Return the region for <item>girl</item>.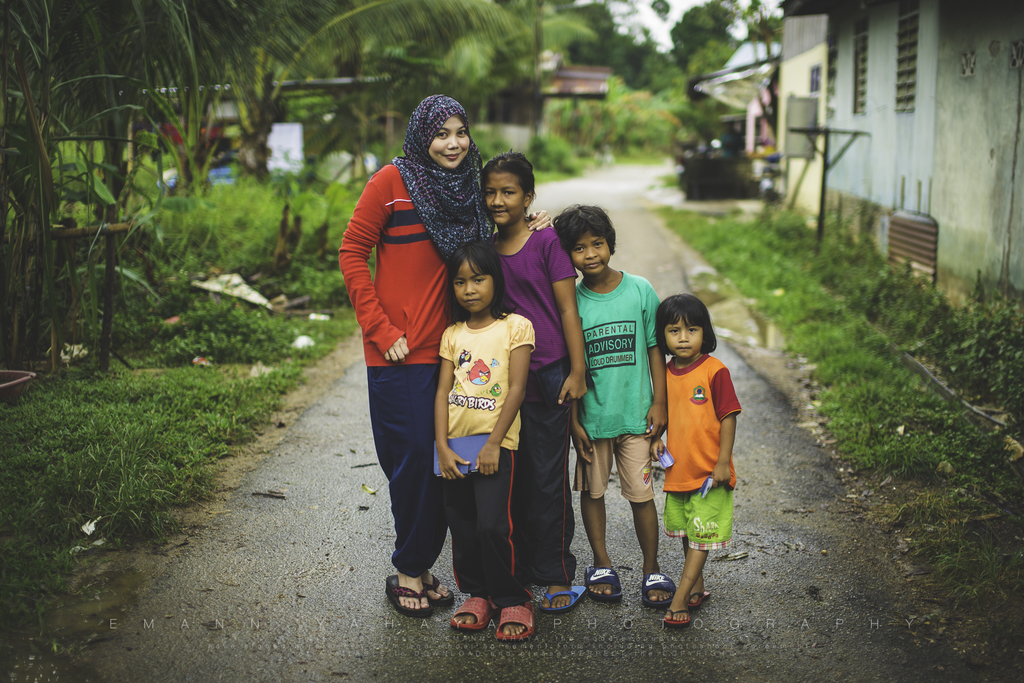
(x1=432, y1=239, x2=535, y2=641).
